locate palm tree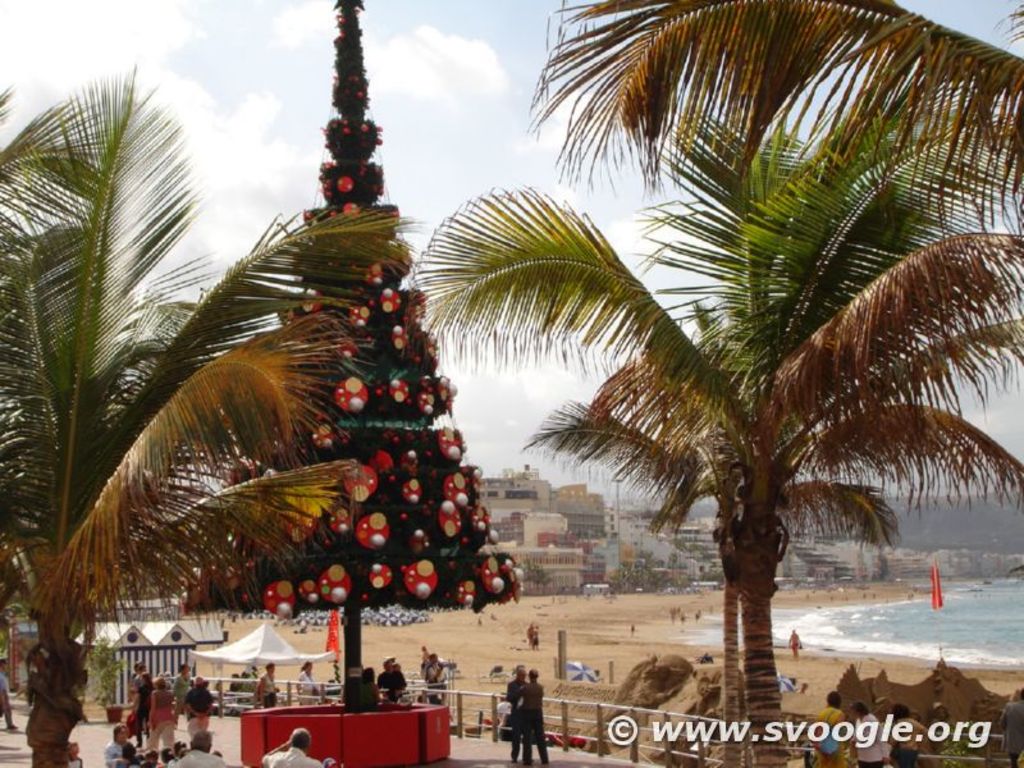
{"x1": 618, "y1": 0, "x2": 1023, "y2": 407}
